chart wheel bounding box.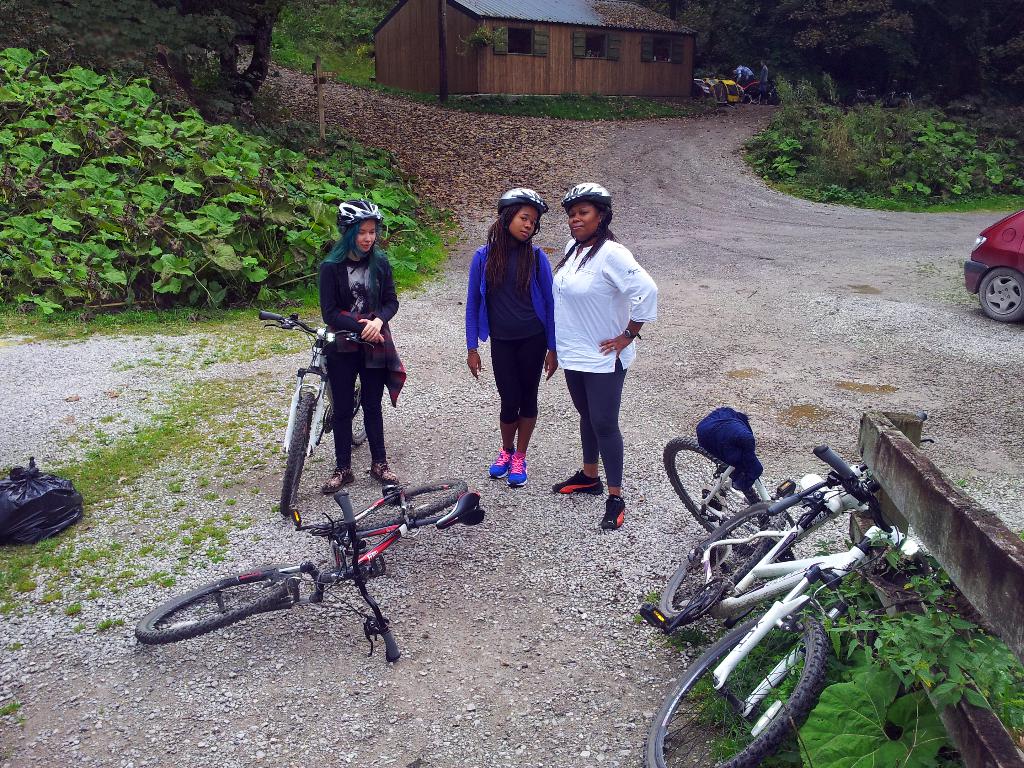
Charted: 136 563 301 644.
